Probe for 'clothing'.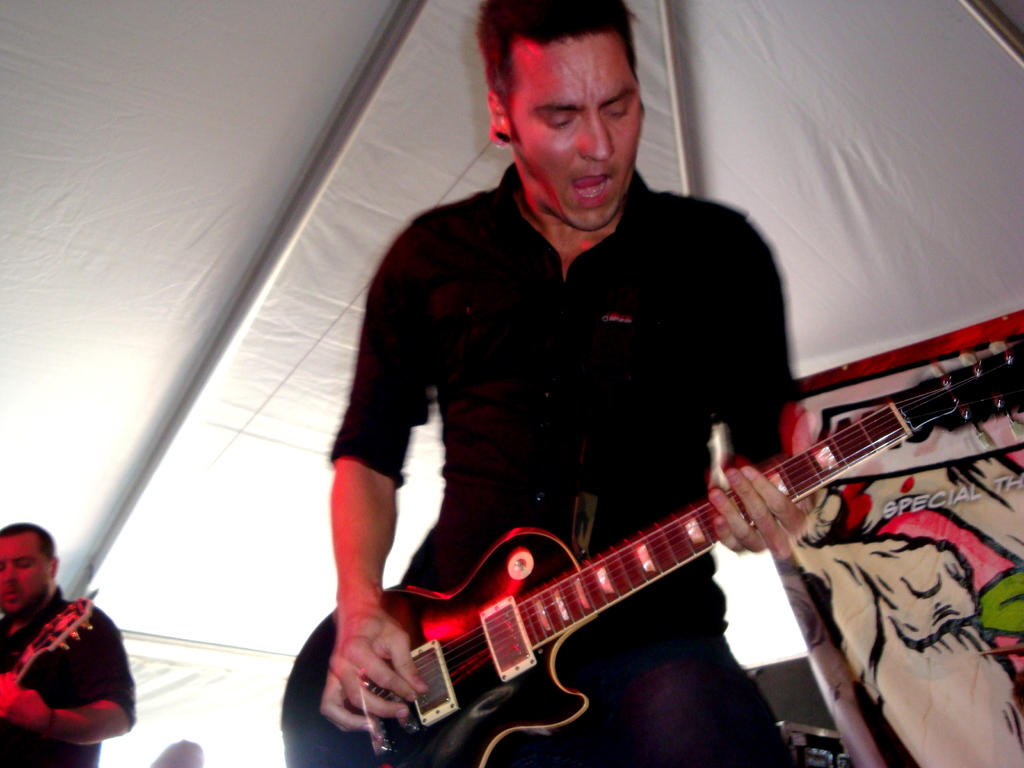
Probe result: <box>328,160,789,767</box>.
